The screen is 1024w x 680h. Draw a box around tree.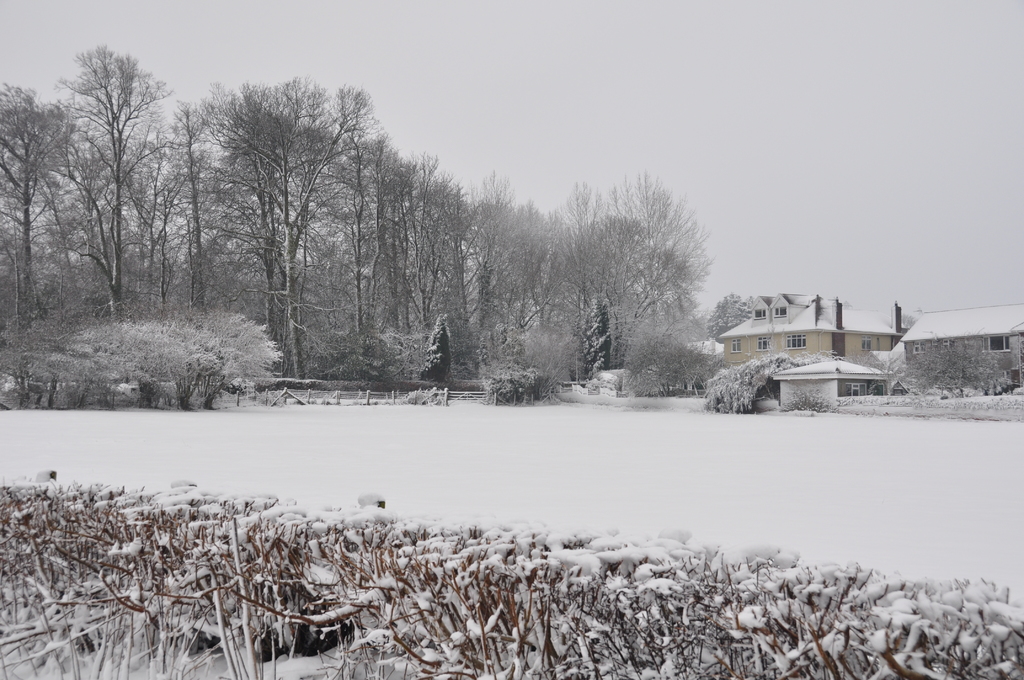
{"x1": 616, "y1": 332, "x2": 720, "y2": 397}.
